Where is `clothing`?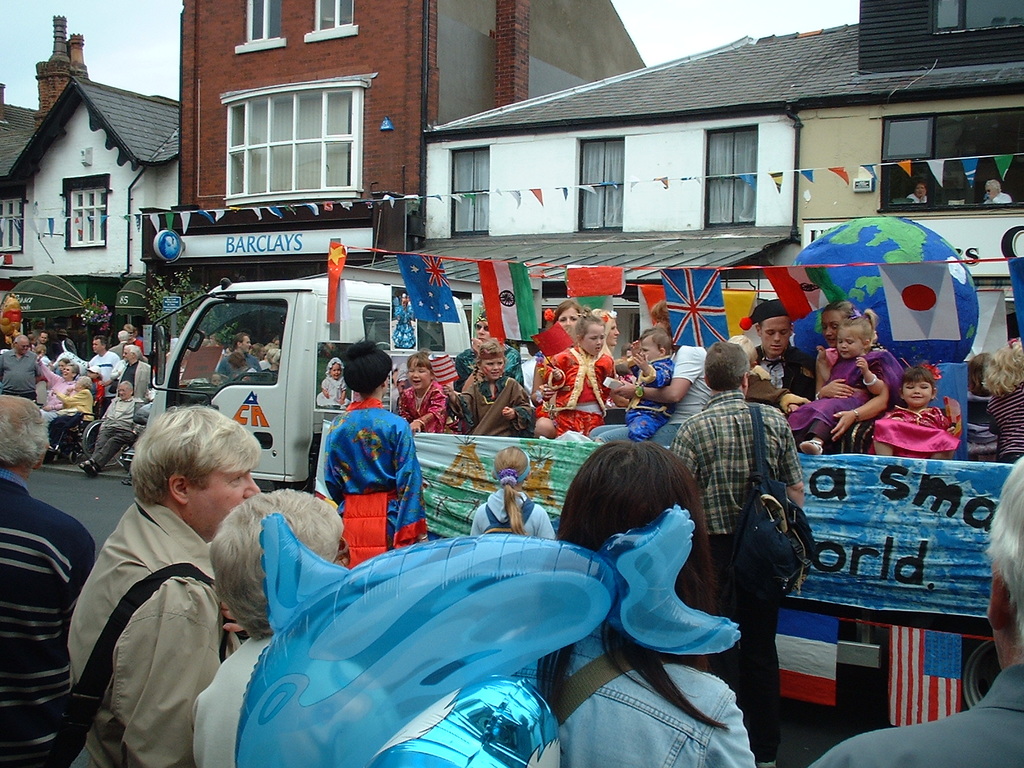
bbox=(737, 338, 842, 405).
